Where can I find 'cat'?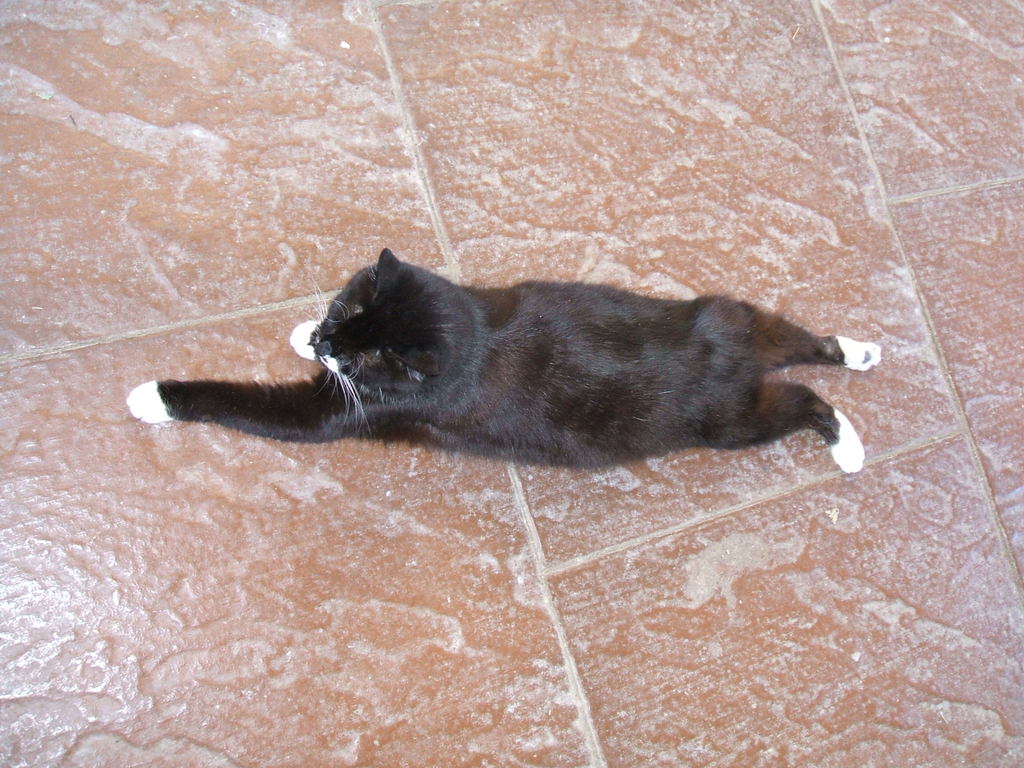
You can find it at crop(123, 244, 884, 471).
